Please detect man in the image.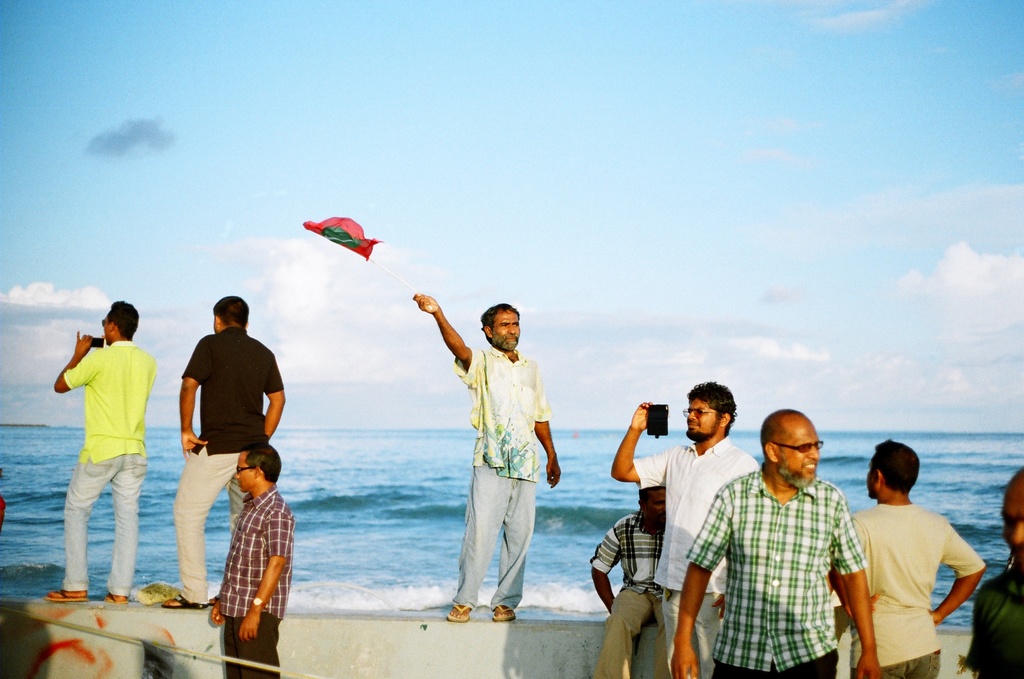
854, 434, 992, 678.
